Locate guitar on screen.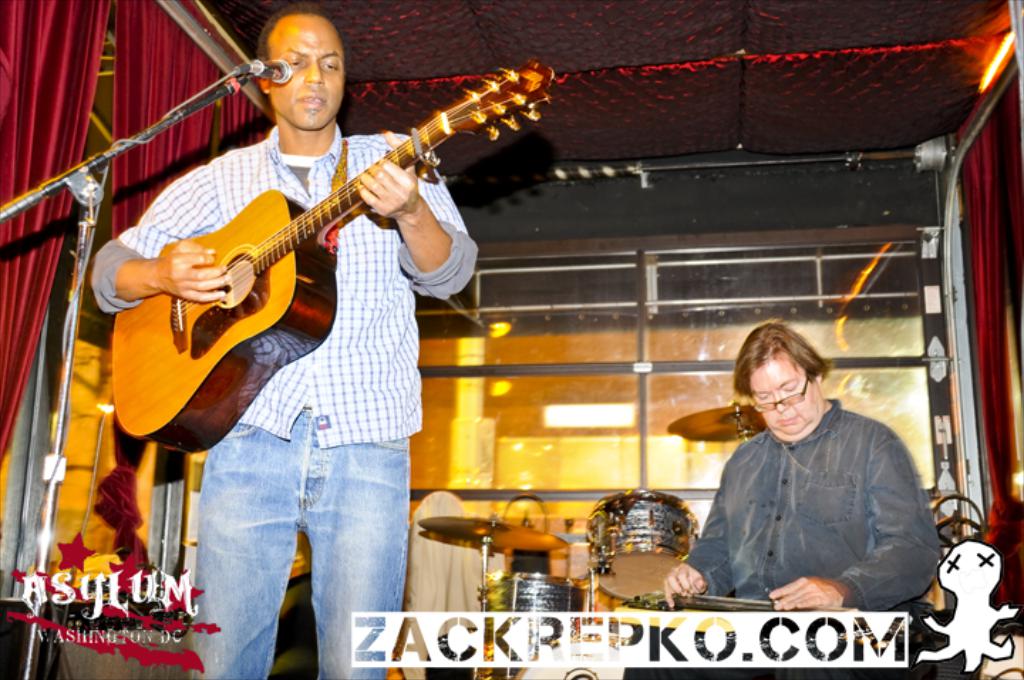
On screen at left=100, top=65, right=538, bottom=448.
